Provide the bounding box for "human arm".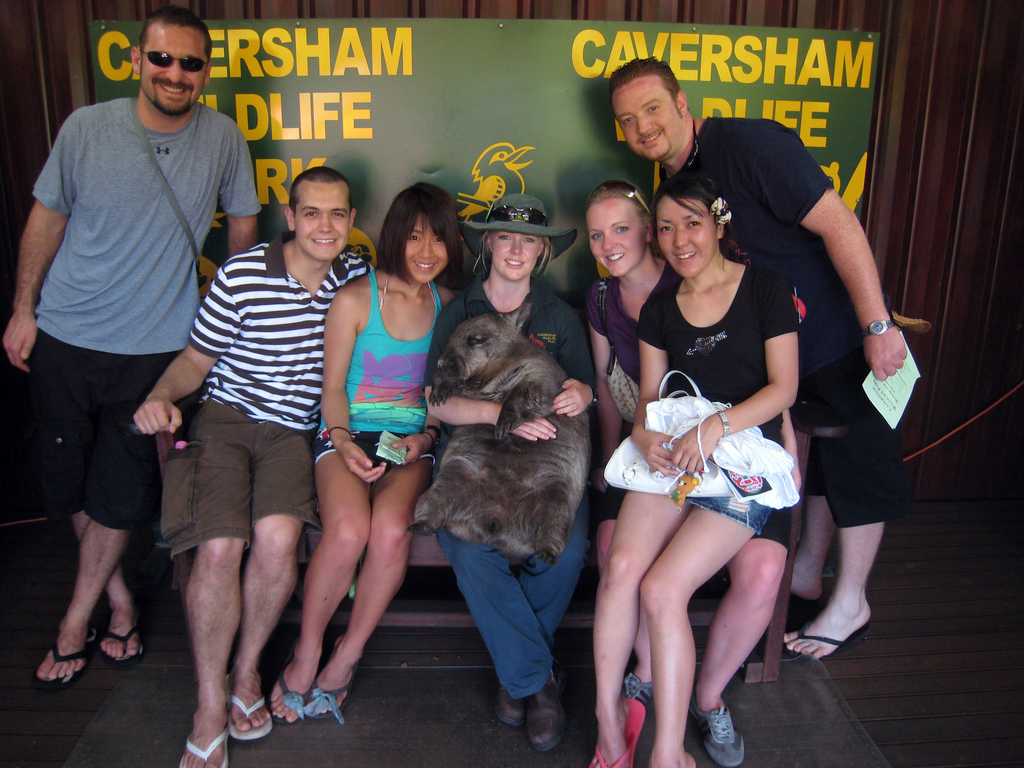
<bbox>393, 419, 442, 466</bbox>.
